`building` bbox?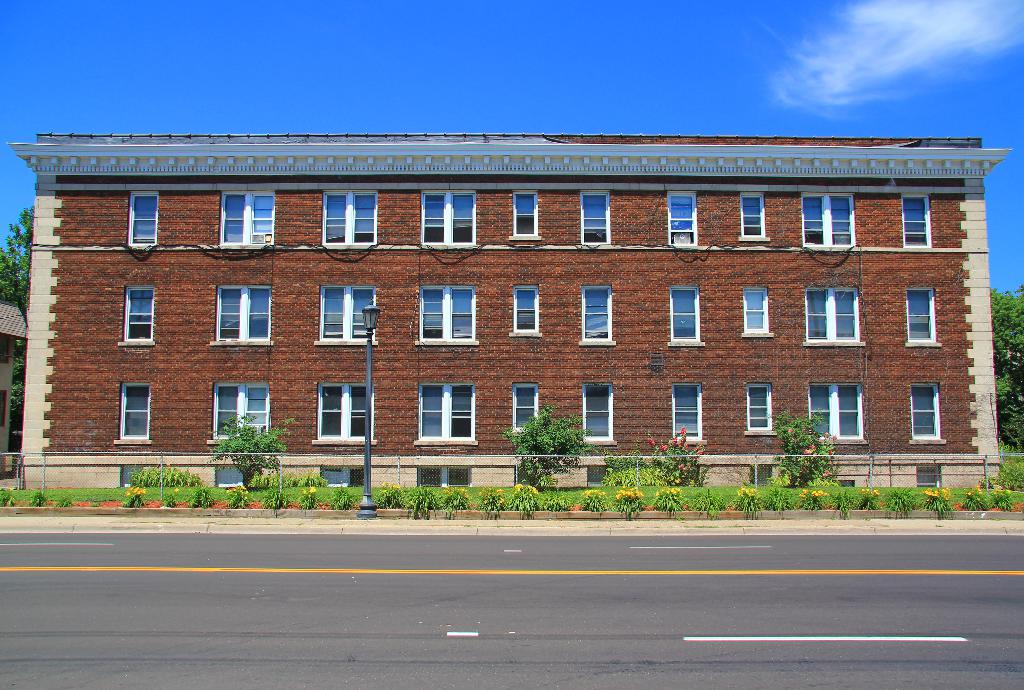
[6,138,1012,491]
